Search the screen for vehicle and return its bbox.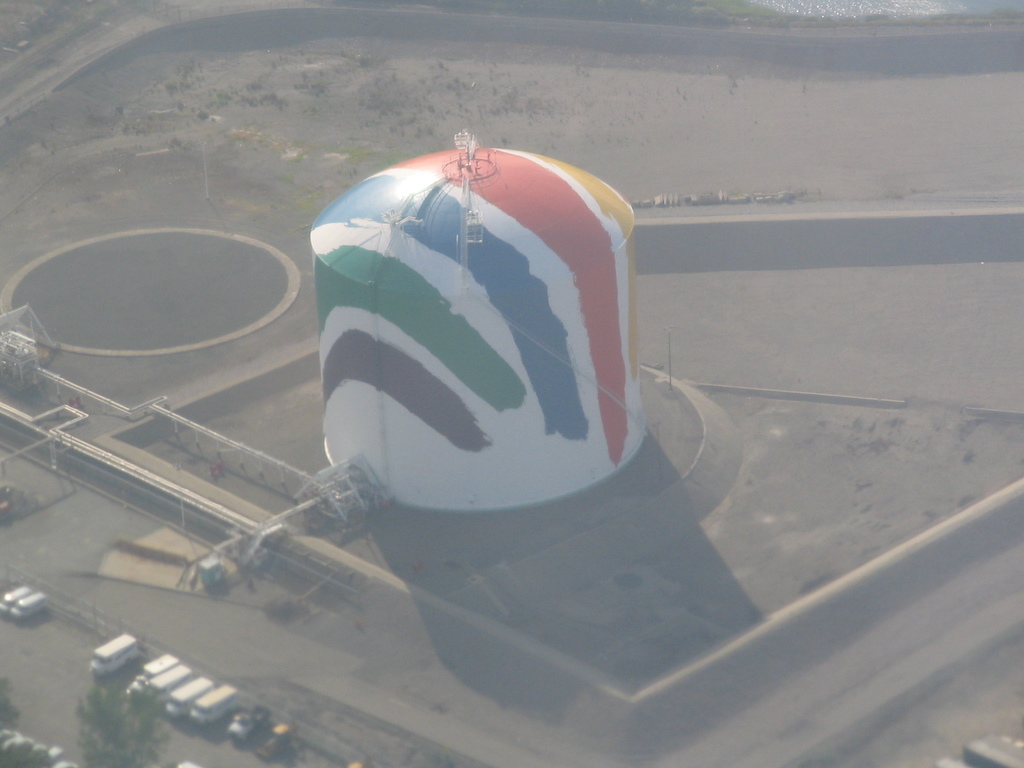
Found: region(189, 682, 236, 722).
